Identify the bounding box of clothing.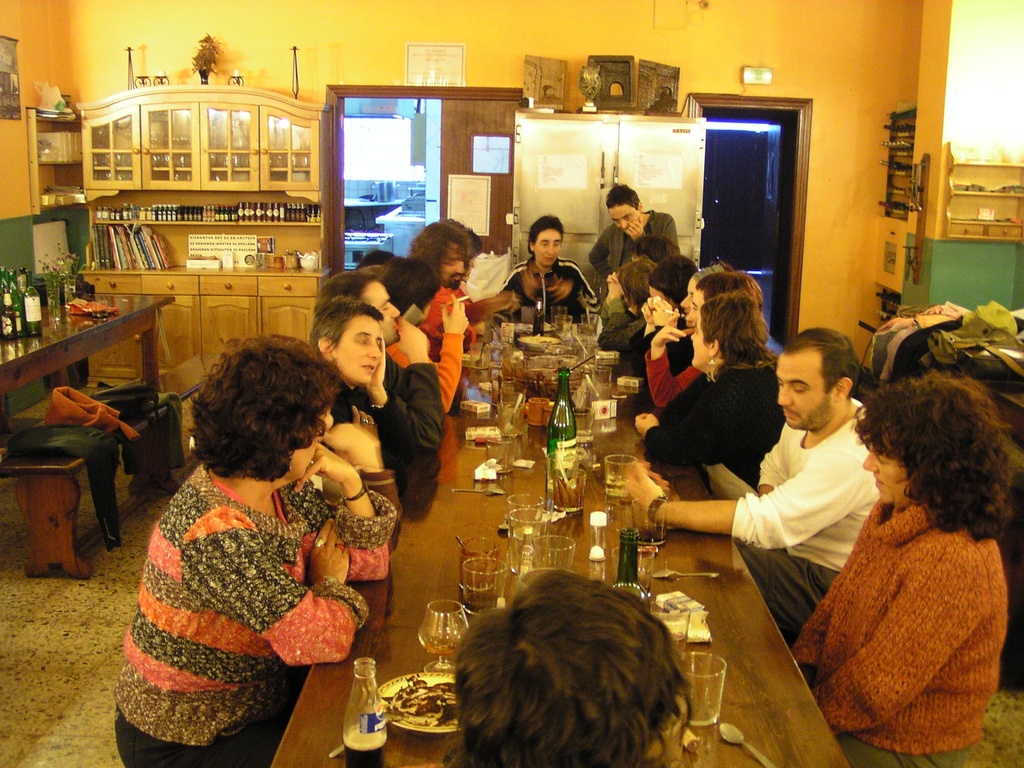
<bbox>108, 453, 374, 767</bbox>.
